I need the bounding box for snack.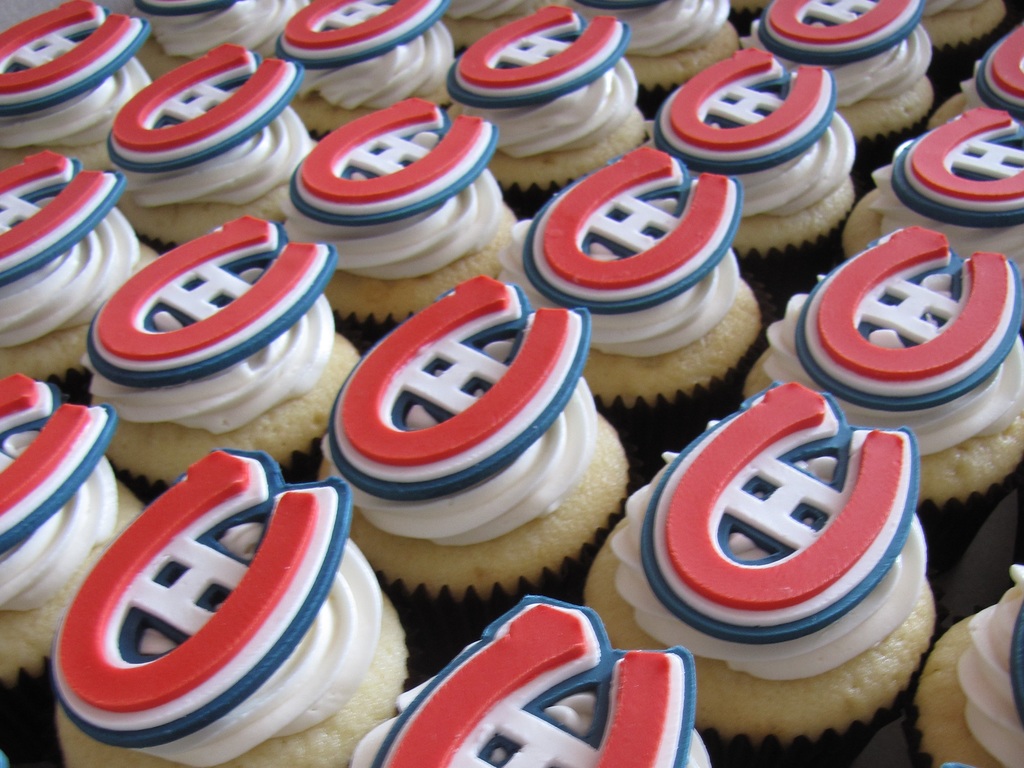
Here it is: region(67, 223, 338, 459).
